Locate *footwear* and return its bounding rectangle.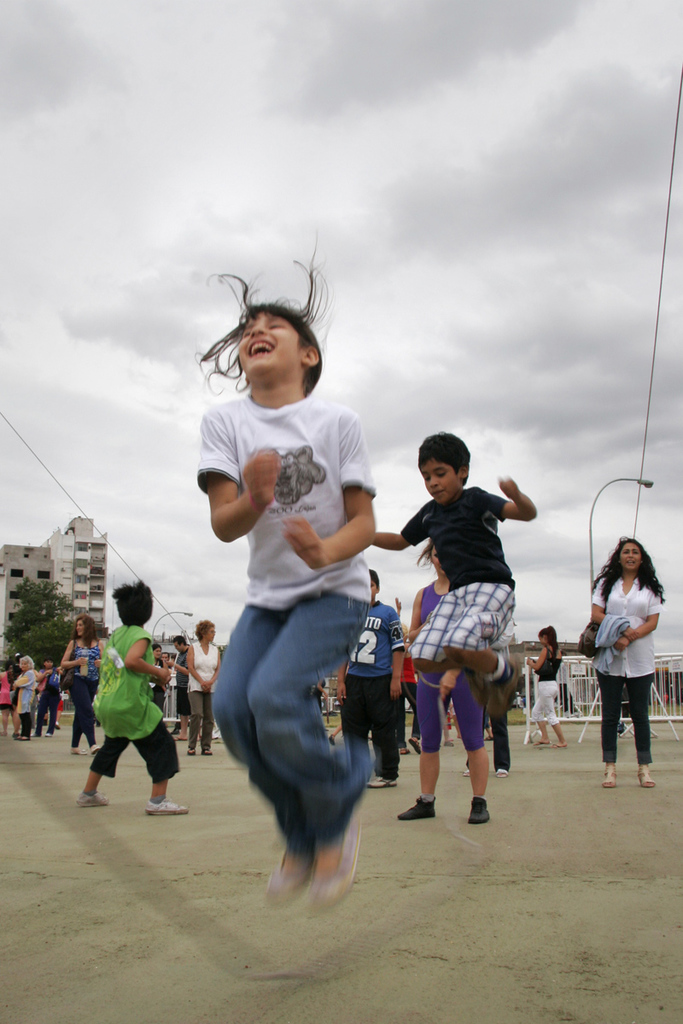
{"x1": 142, "y1": 798, "x2": 186, "y2": 817}.
